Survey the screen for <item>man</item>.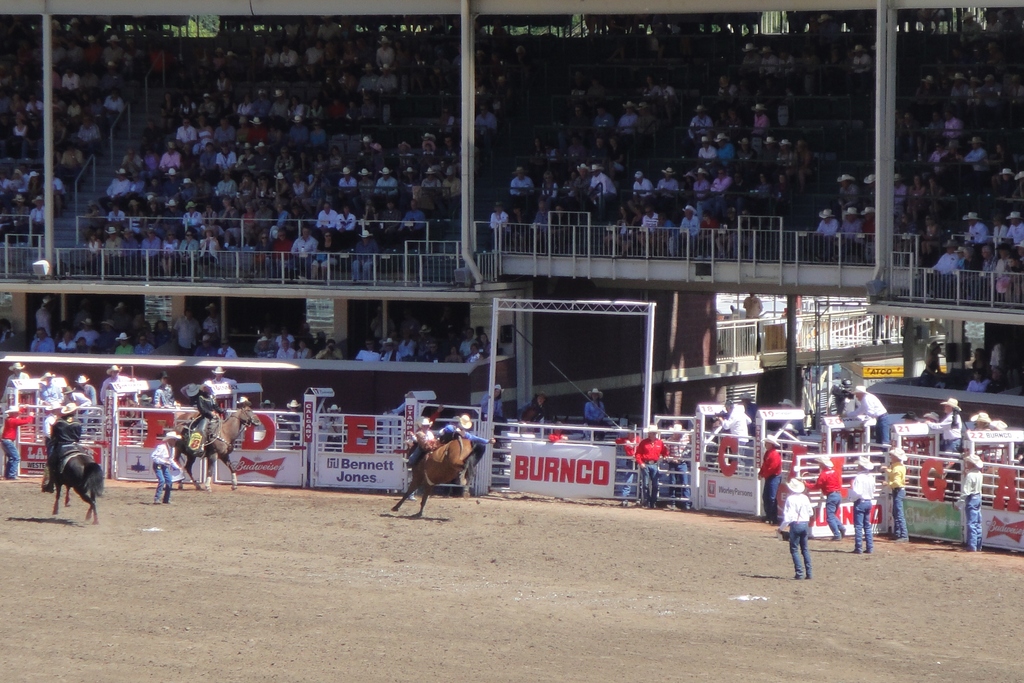
Survey found: rect(337, 168, 356, 197).
